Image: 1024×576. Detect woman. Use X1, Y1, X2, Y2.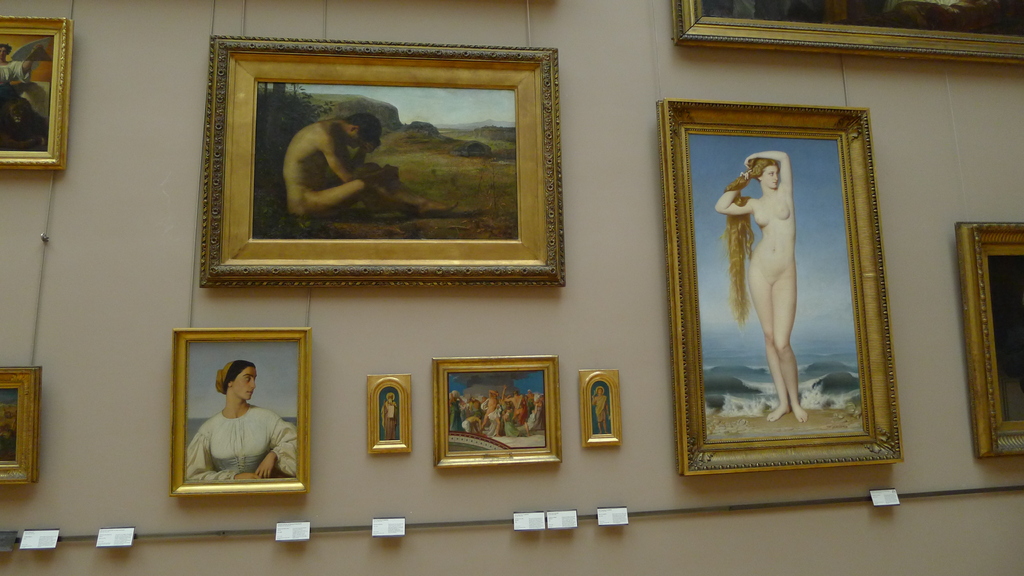
178, 339, 288, 490.
